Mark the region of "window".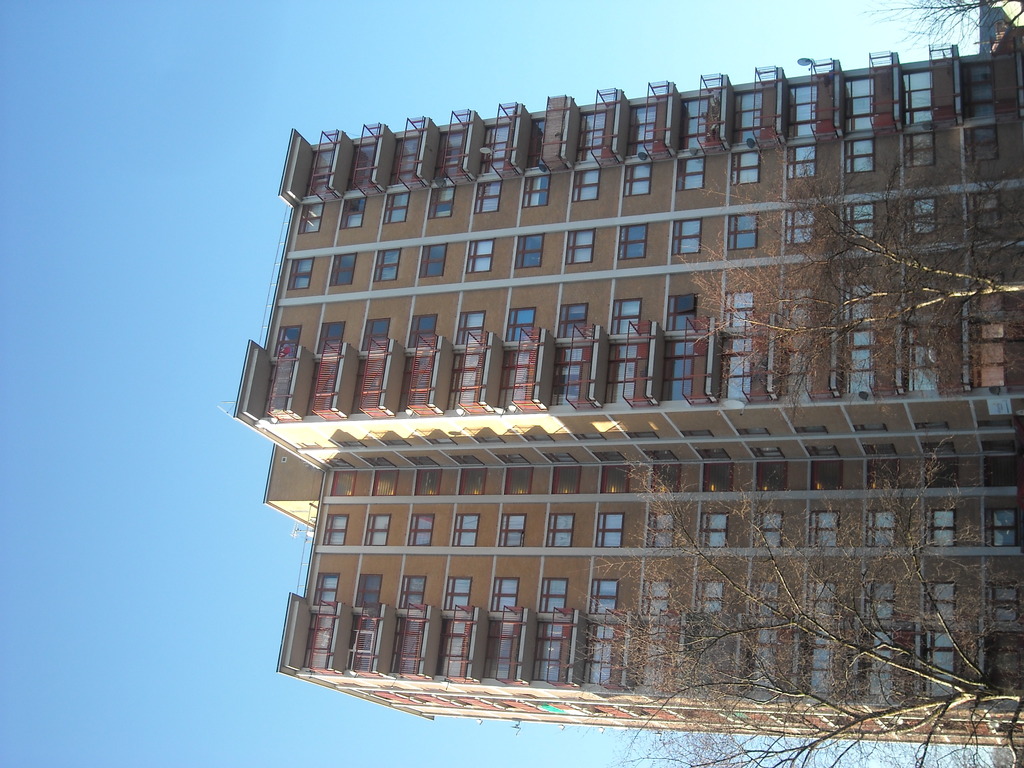
Region: 842:280:872:319.
